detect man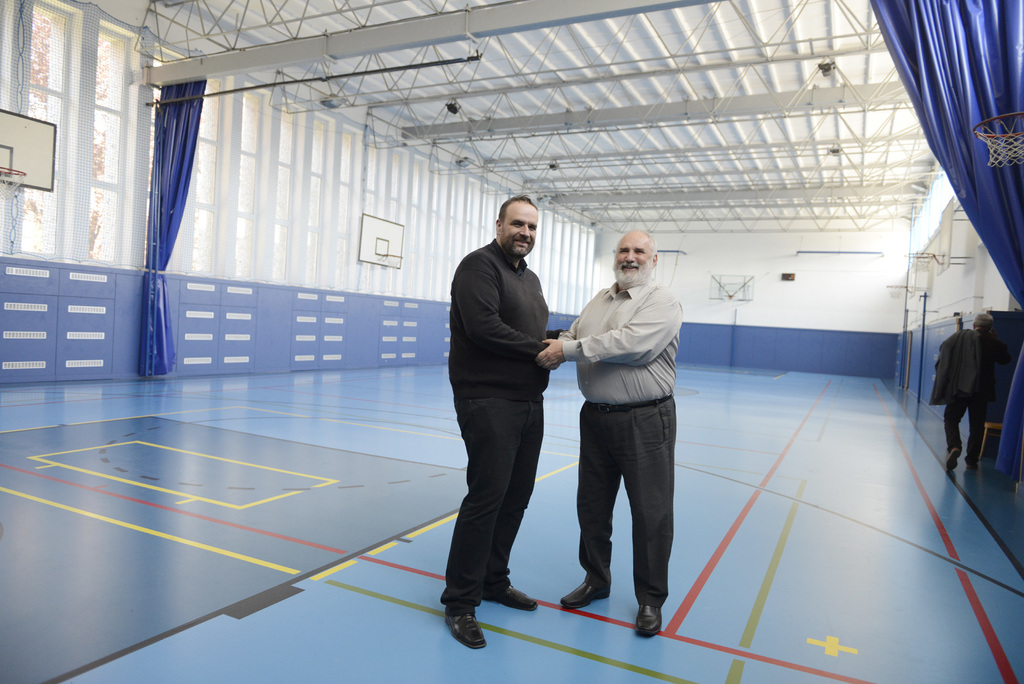
locate(554, 227, 698, 651)
